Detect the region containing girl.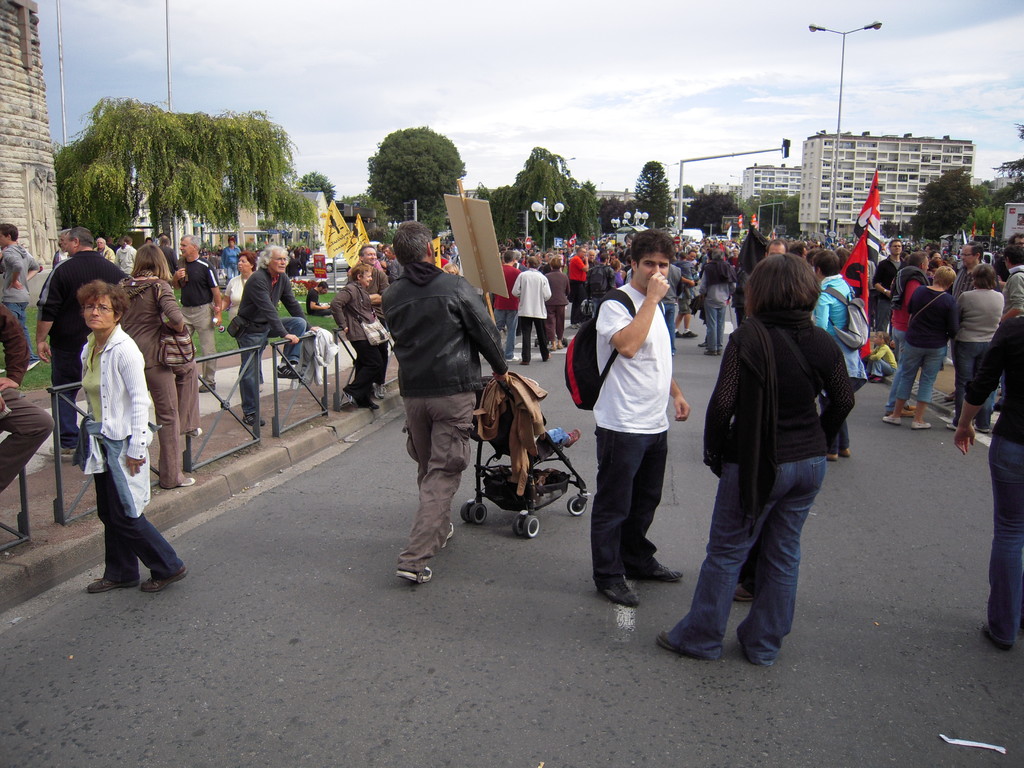
x1=116, y1=246, x2=196, y2=486.
